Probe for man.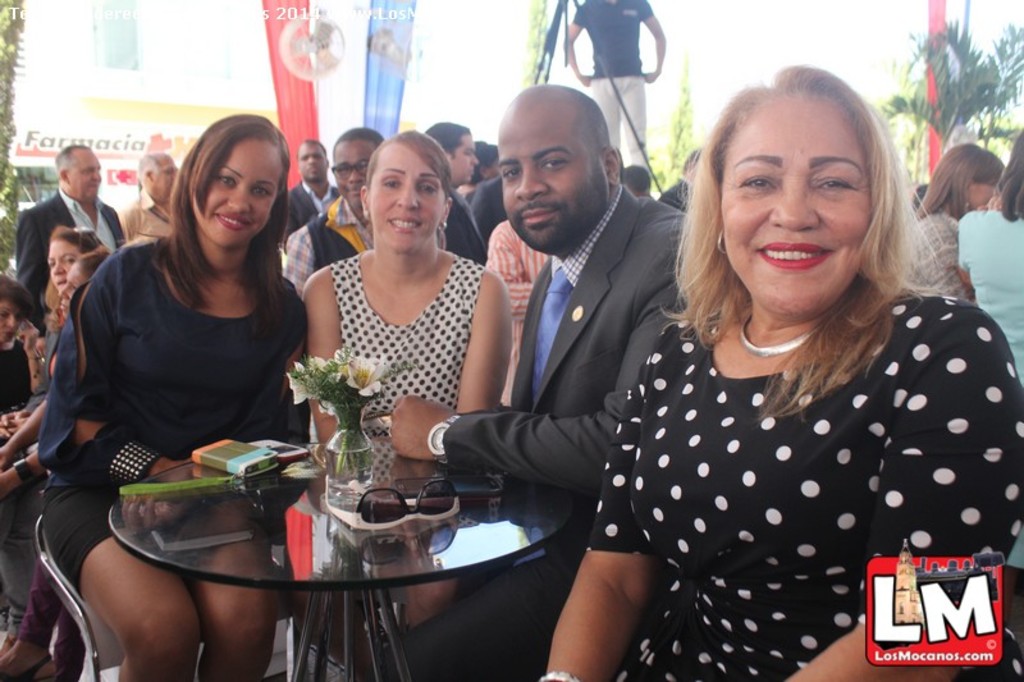
Probe result: BBox(559, 0, 678, 163).
